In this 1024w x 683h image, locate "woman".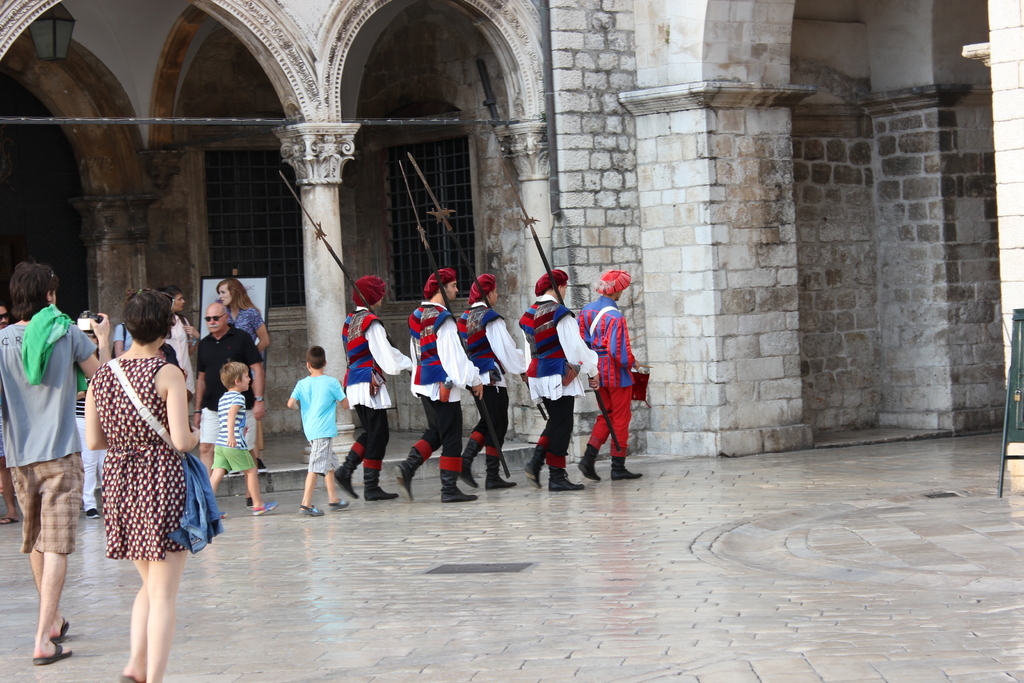
Bounding box: x1=76, y1=270, x2=212, y2=641.
